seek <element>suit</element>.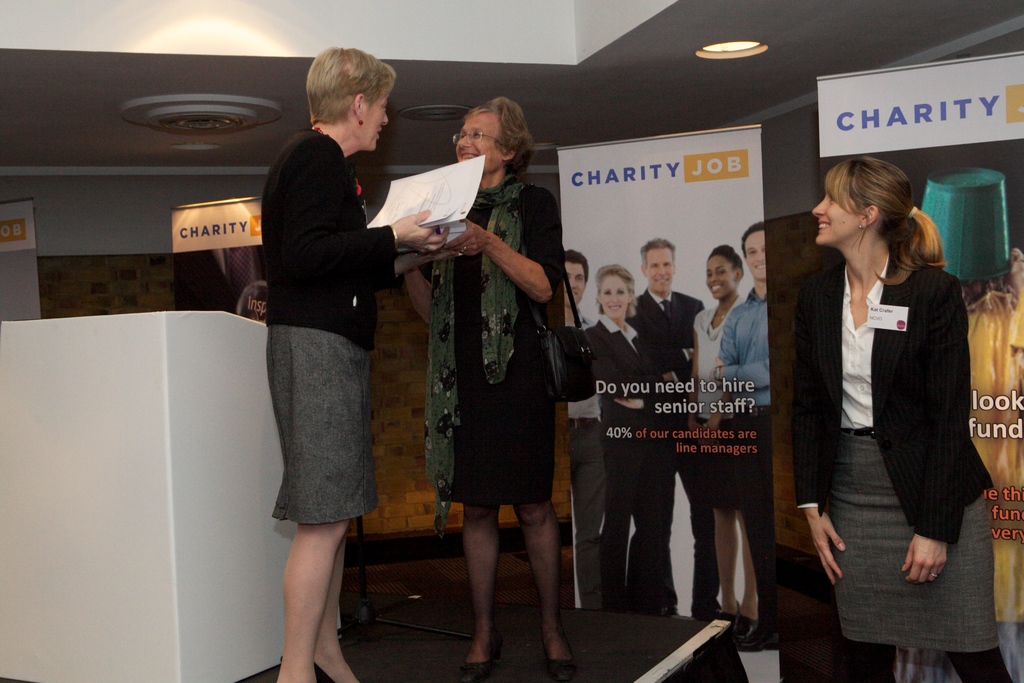
crop(797, 197, 995, 670).
